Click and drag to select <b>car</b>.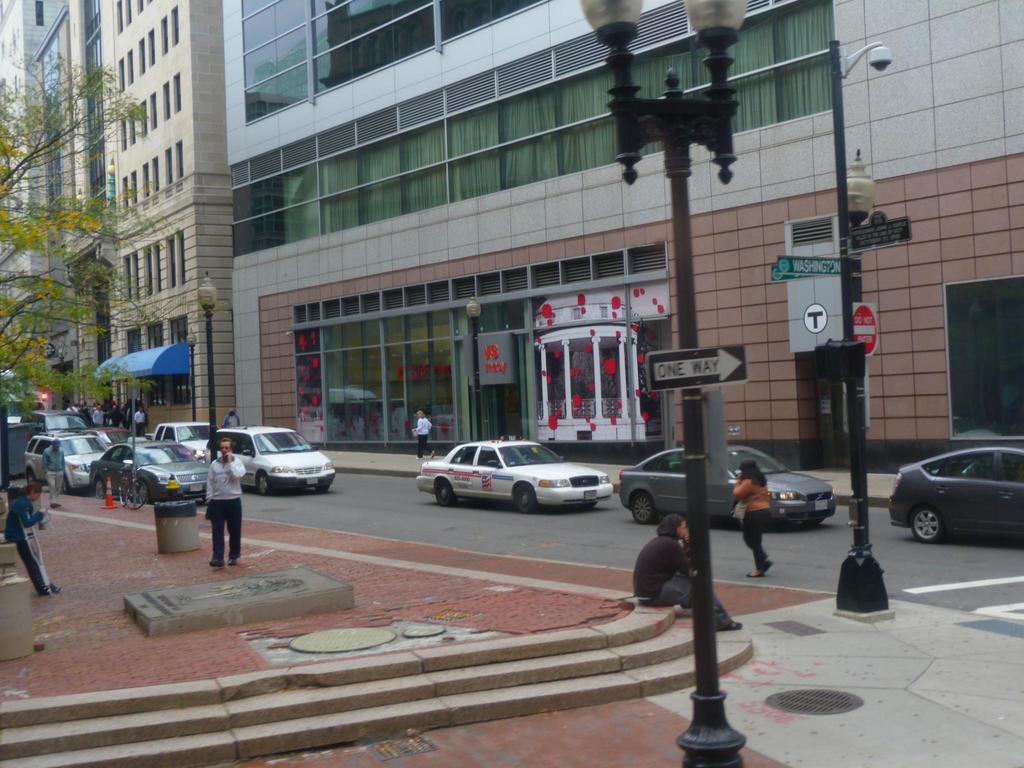
Selection: {"x1": 413, "y1": 438, "x2": 614, "y2": 509}.
